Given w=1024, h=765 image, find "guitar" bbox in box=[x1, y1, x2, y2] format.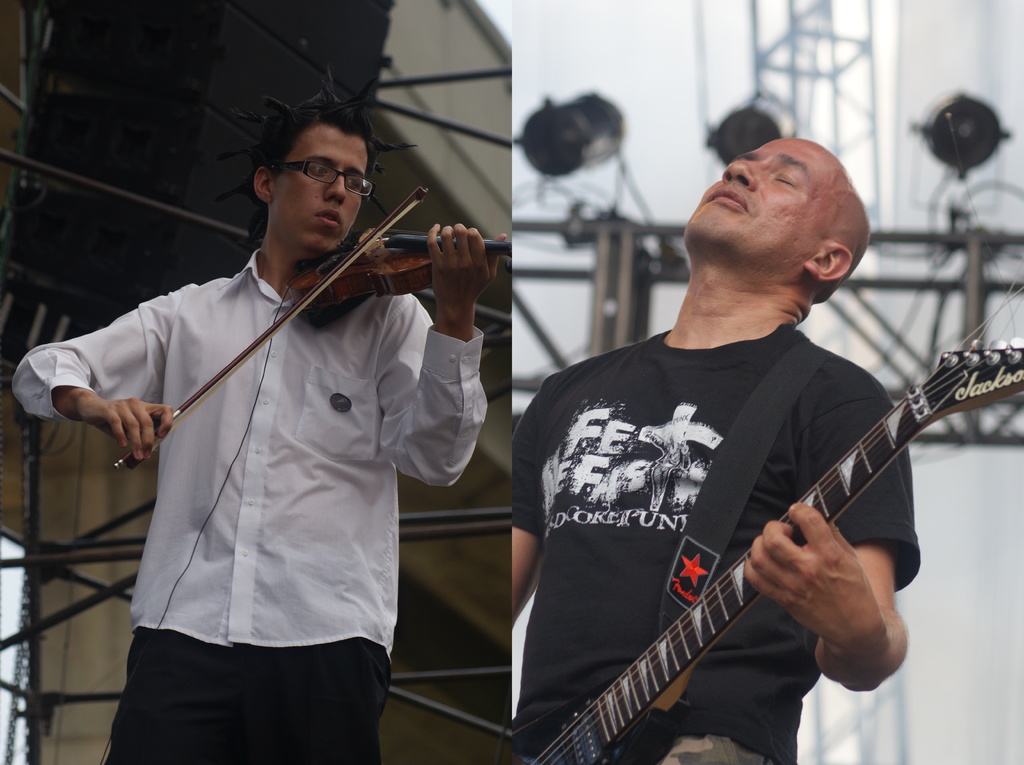
box=[541, 309, 1017, 747].
